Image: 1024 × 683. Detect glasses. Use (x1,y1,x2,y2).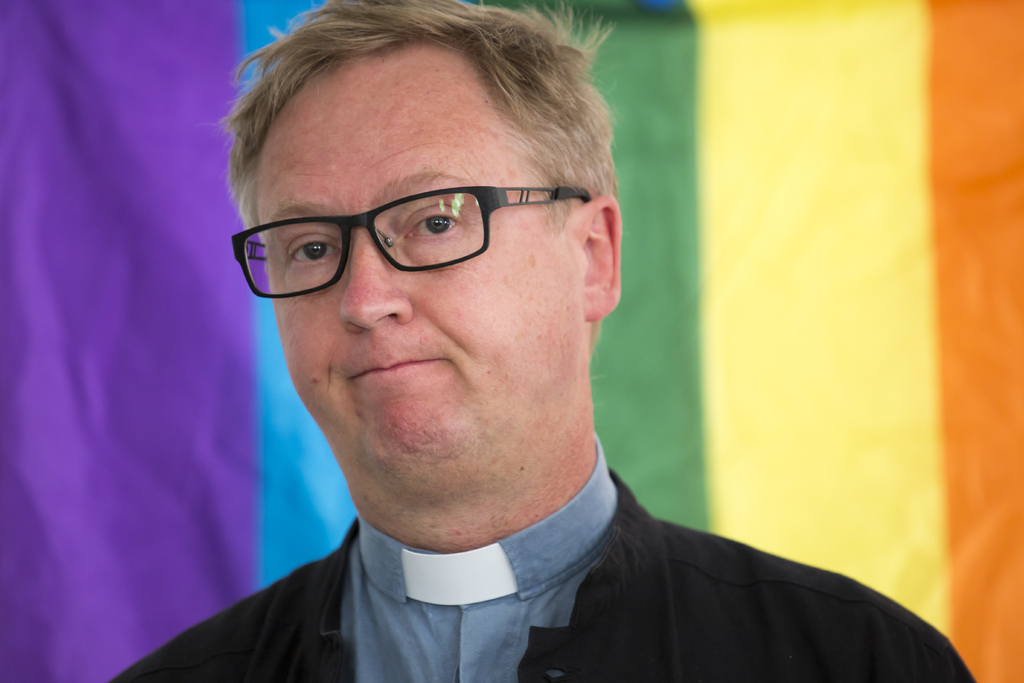
(233,172,575,290).
